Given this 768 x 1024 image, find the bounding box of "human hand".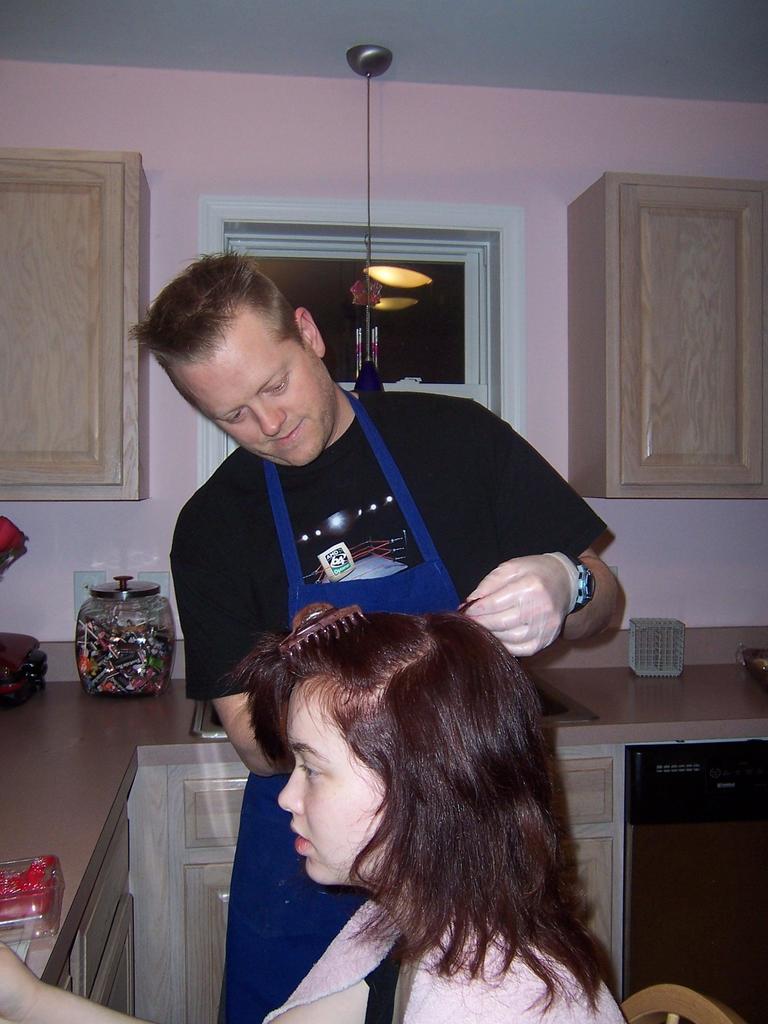
[left=477, top=554, right=586, bottom=655].
